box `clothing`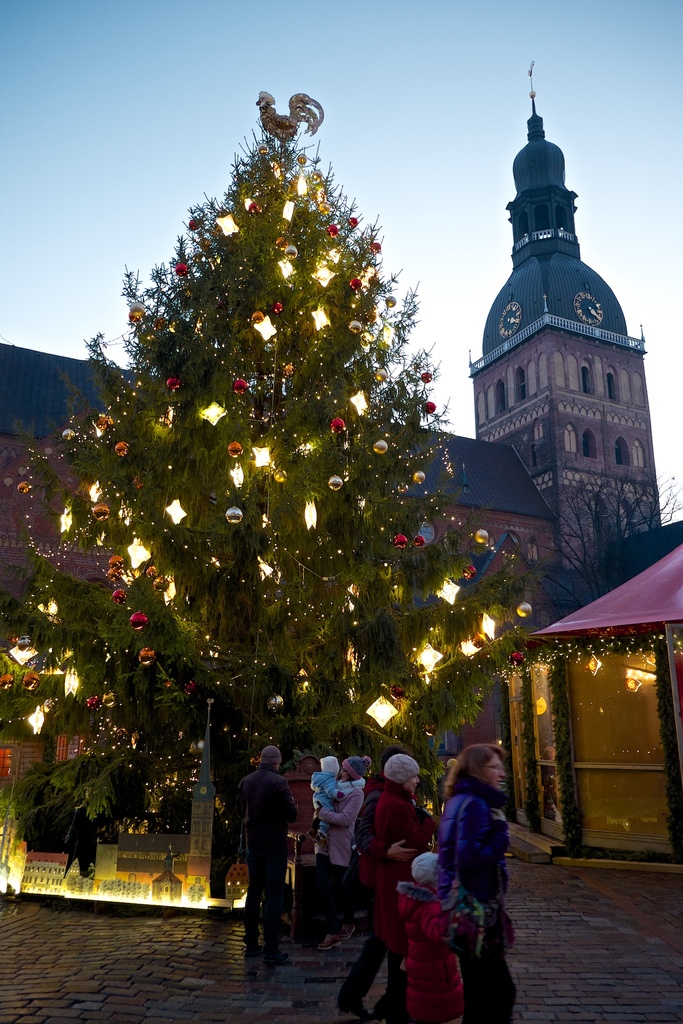
(394,883,466,1023)
